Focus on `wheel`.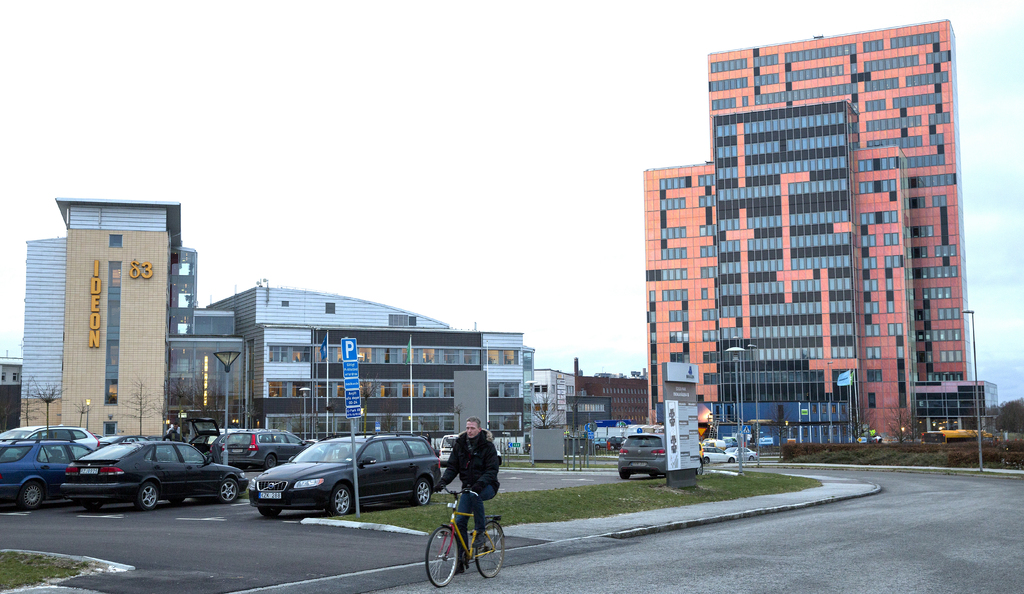
Focused at {"left": 475, "top": 517, "right": 509, "bottom": 580}.
